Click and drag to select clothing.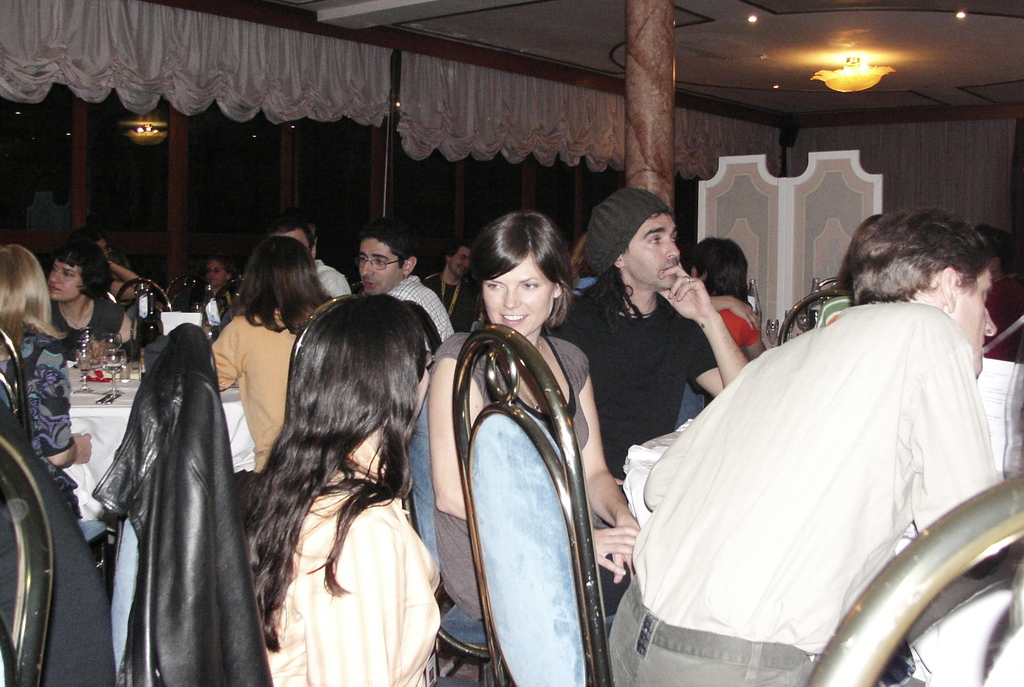
Selection: BBox(552, 271, 714, 489).
